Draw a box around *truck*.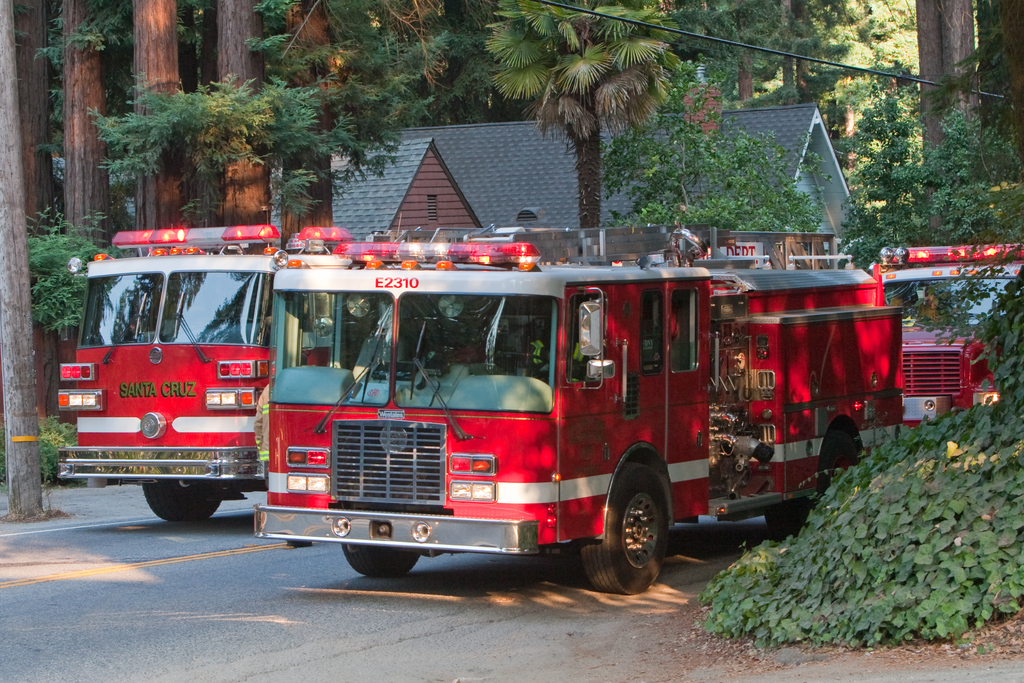
locate(58, 208, 460, 538).
